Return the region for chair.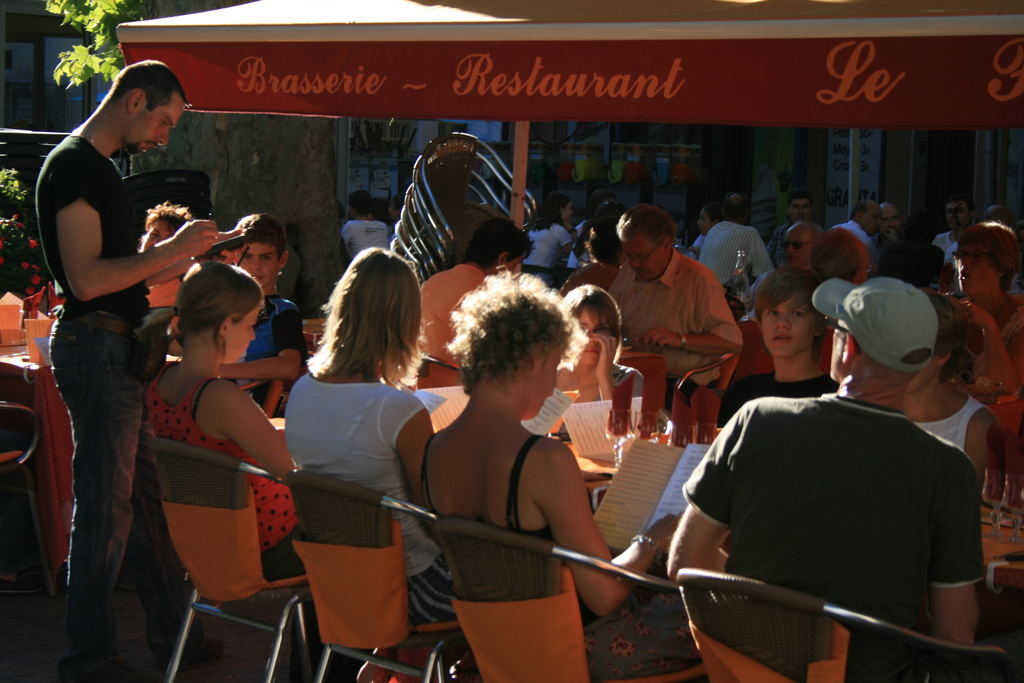
l=677, t=350, r=747, b=401.
